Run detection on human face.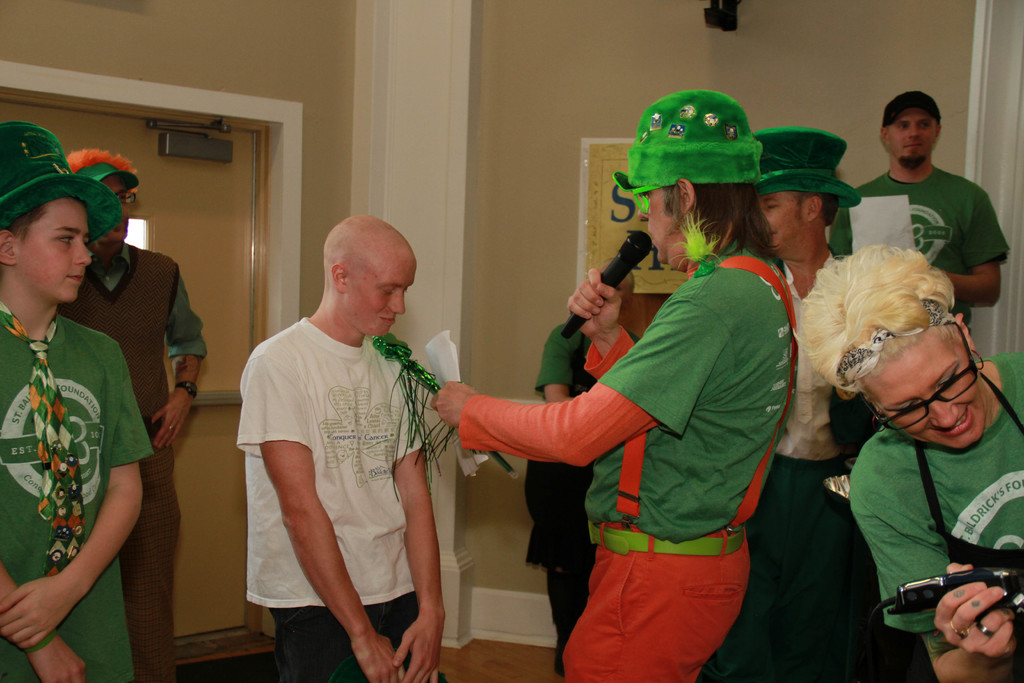
Result: 765 188 801 248.
